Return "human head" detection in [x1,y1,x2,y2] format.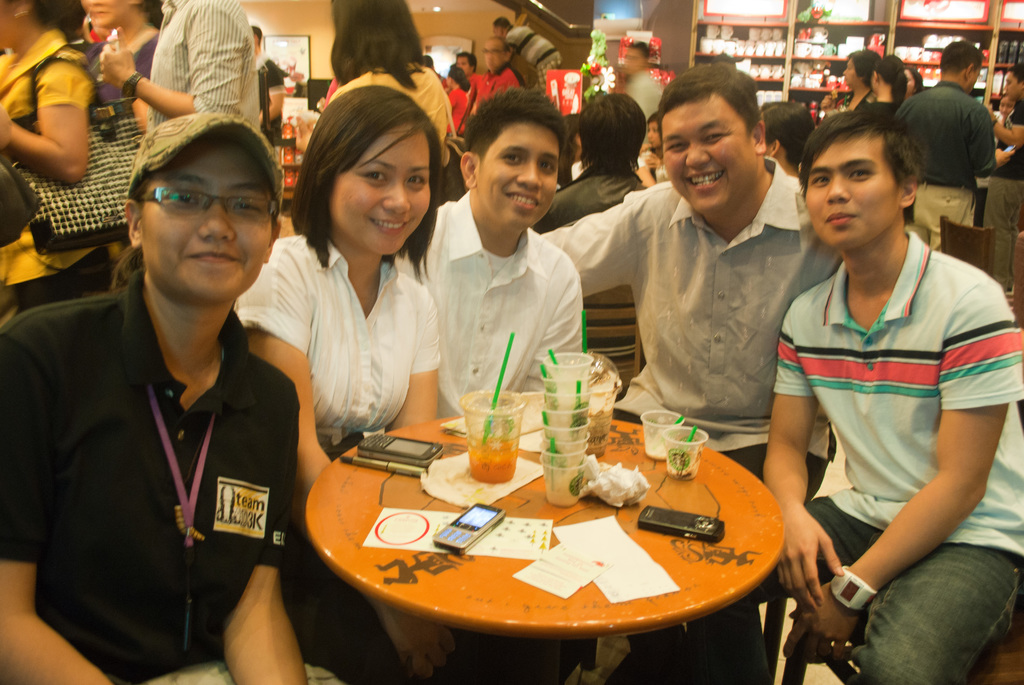
[482,37,511,70].
